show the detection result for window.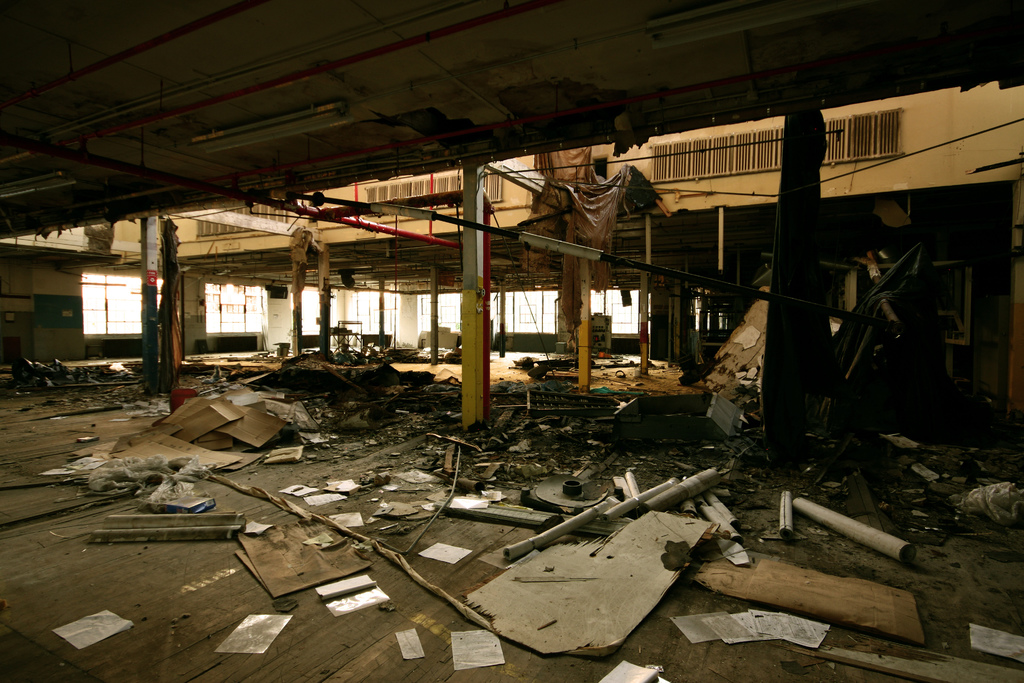
x1=296 y1=287 x2=327 y2=338.
